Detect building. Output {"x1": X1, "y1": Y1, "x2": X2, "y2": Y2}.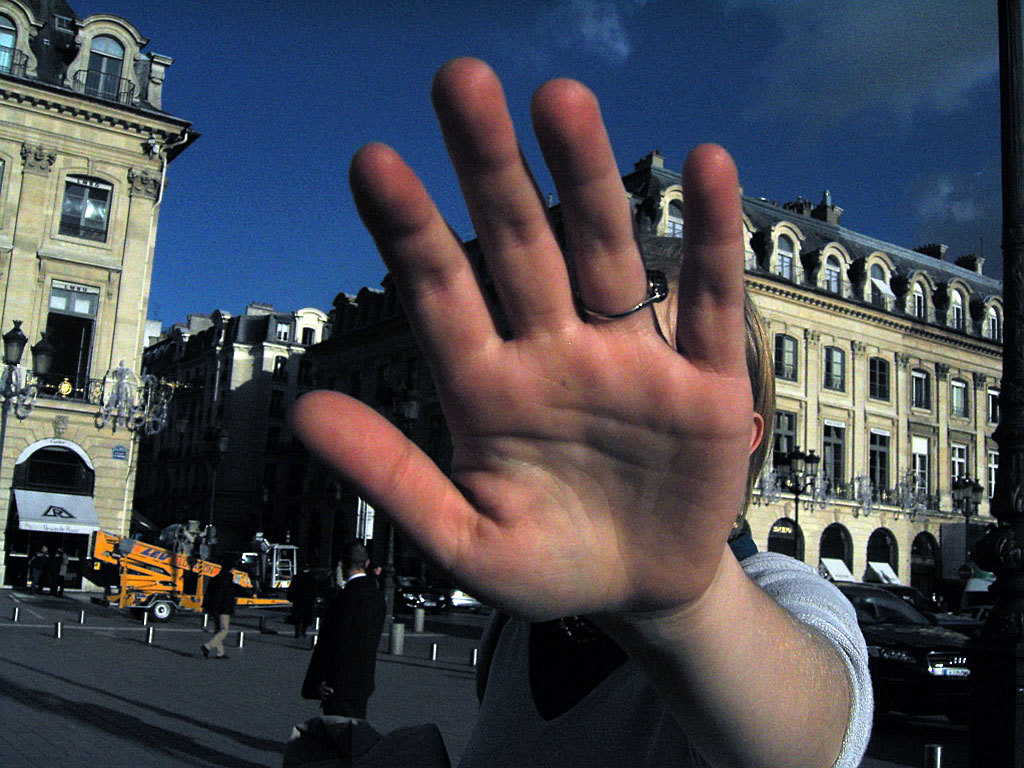
{"x1": 0, "y1": 0, "x2": 208, "y2": 579}.
